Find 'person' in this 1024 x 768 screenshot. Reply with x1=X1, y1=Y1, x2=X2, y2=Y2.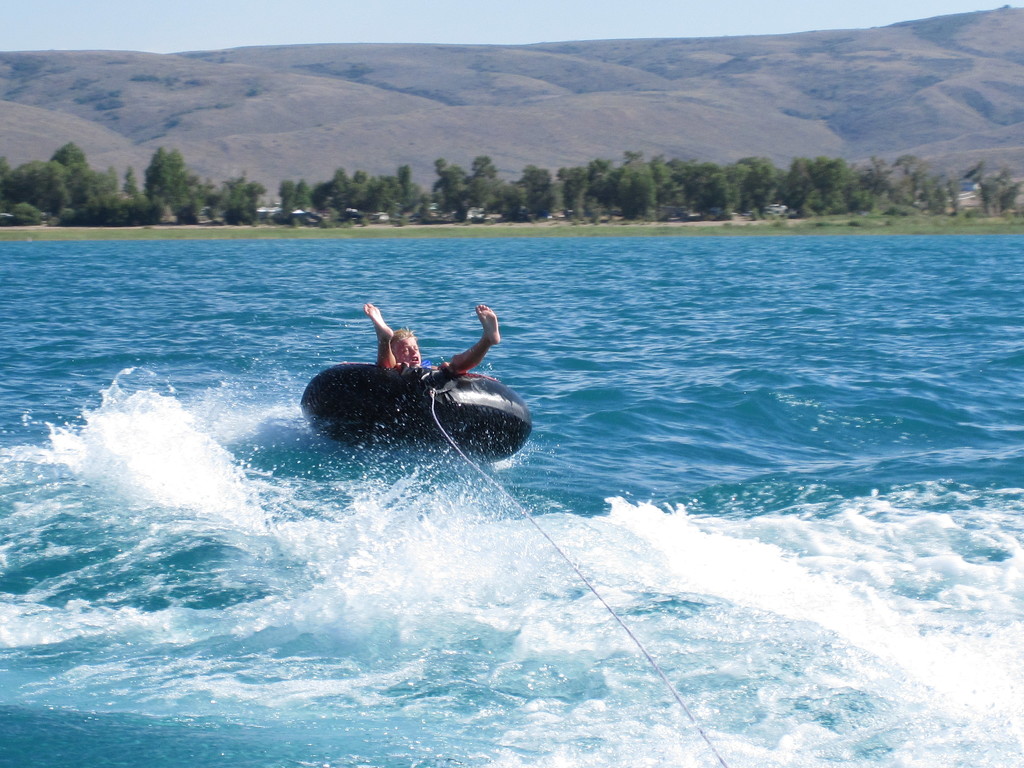
x1=368, y1=298, x2=499, y2=371.
